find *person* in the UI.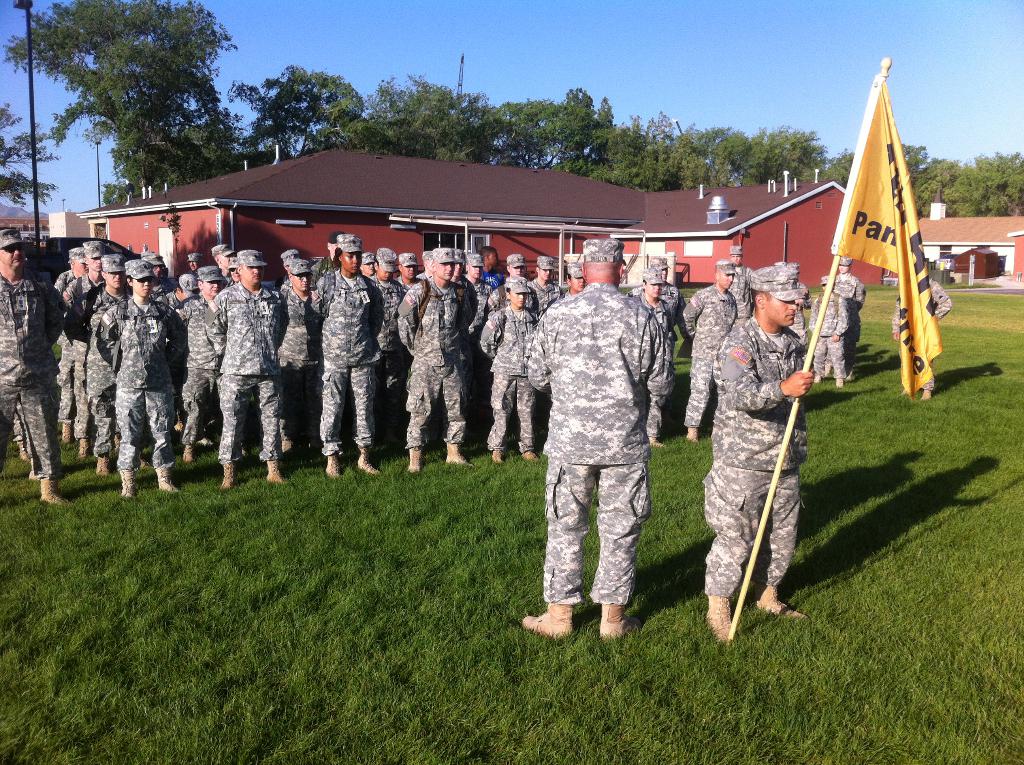
UI element at (465, 254, 493, 428).
